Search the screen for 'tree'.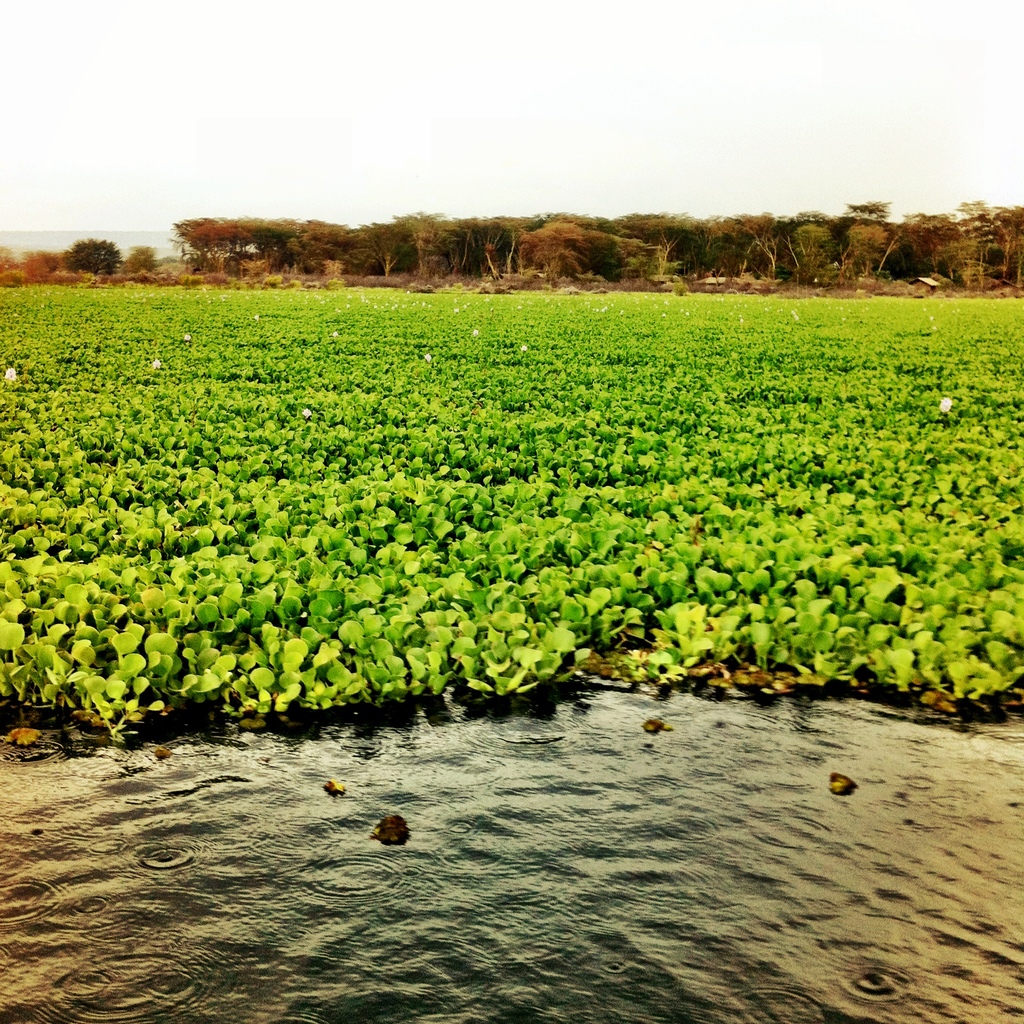
Found at (x1=767, y1=211, x2=817, y2=283).
